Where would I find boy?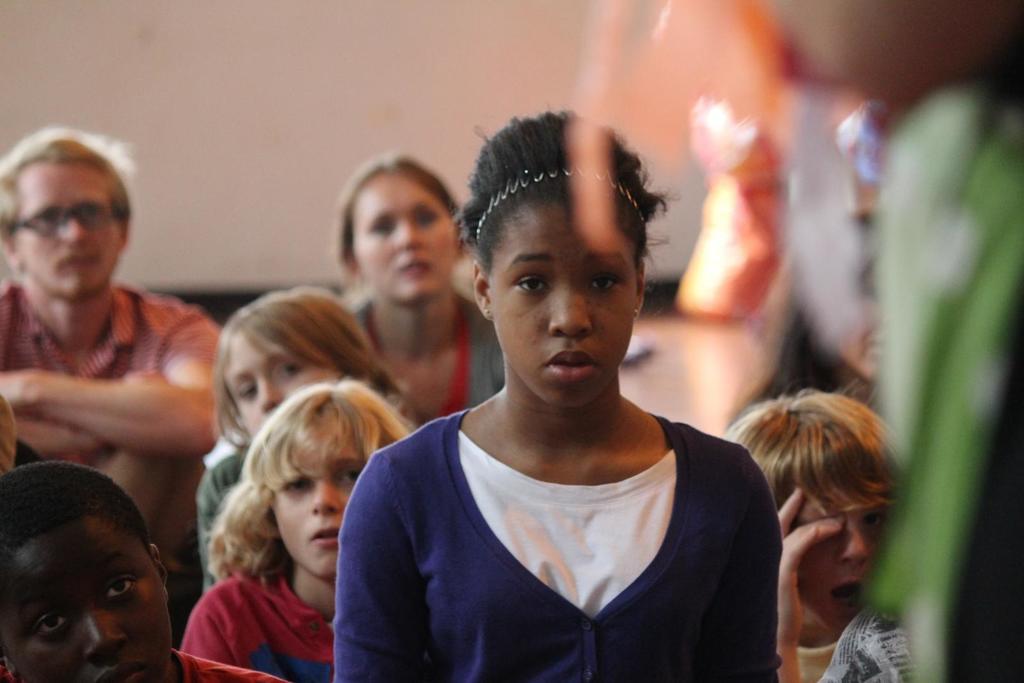
At region(180, 401, 414, 682).
